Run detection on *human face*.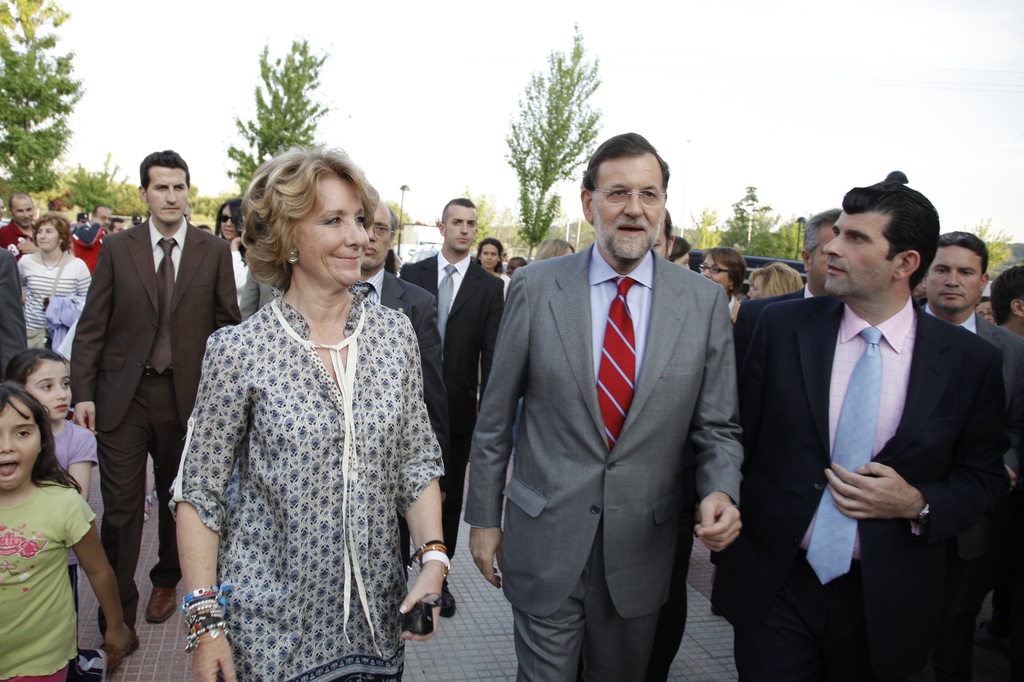
Result: 824, 211, 898, 296.
